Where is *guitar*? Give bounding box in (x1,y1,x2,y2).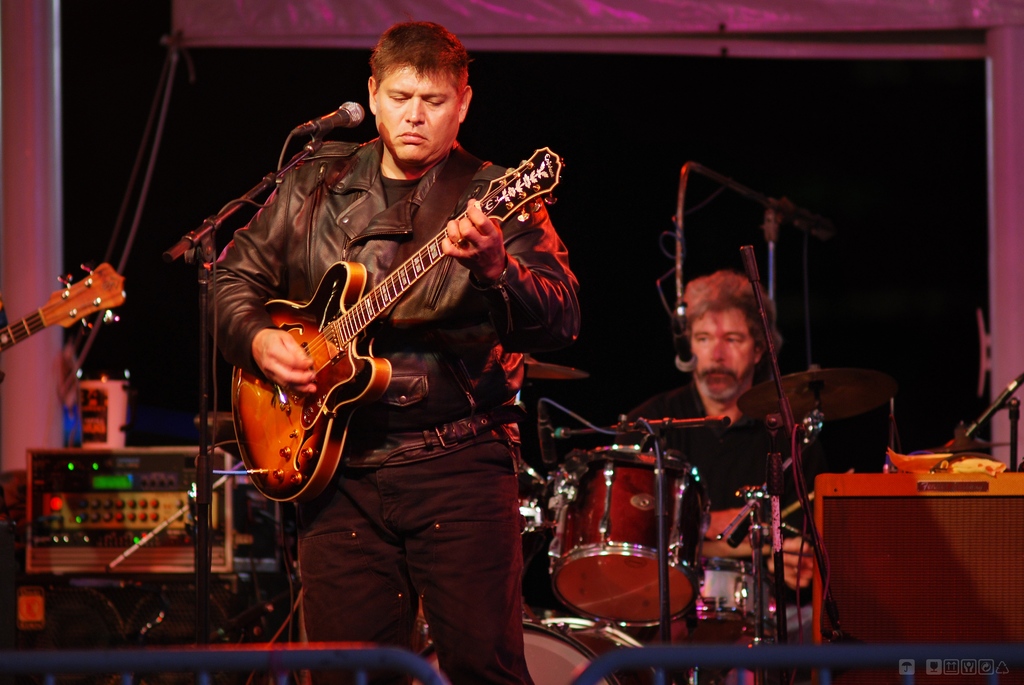
(0,260,129,379).
